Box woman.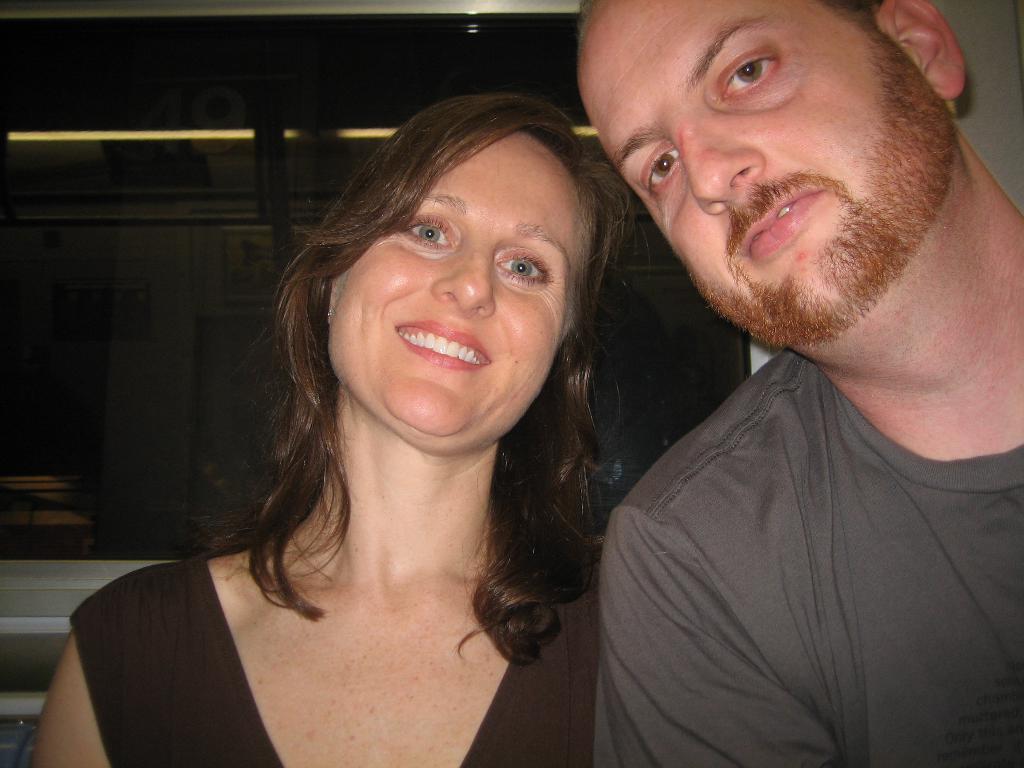
<box>94,93,678,767</box>.
